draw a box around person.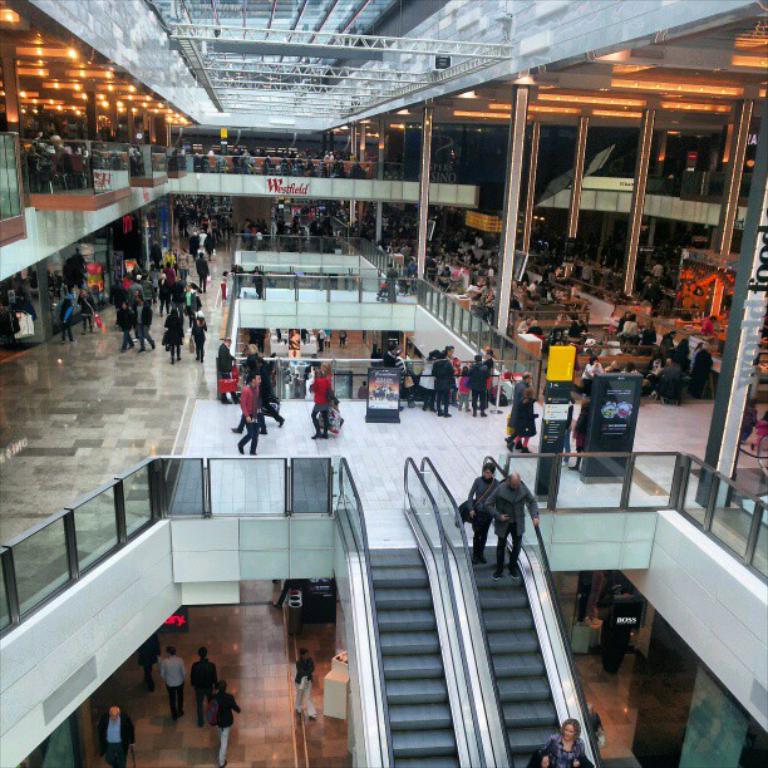
[x1=484, y1=469, x2=540, y2=577].
